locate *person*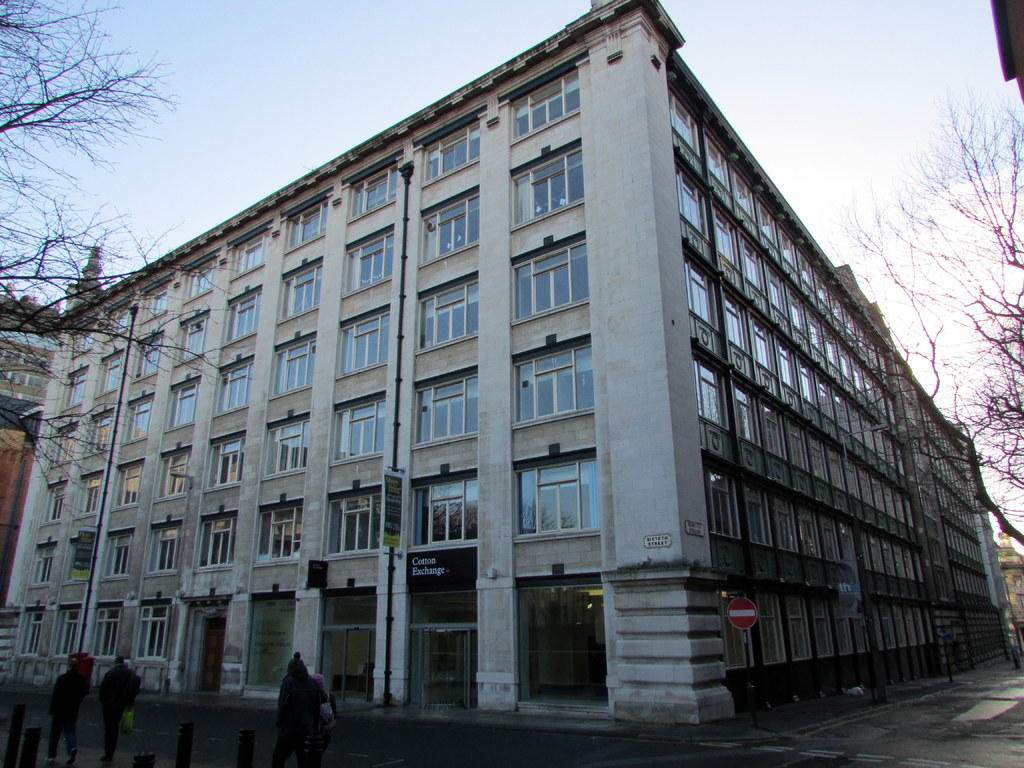
[278,664,332,767]
